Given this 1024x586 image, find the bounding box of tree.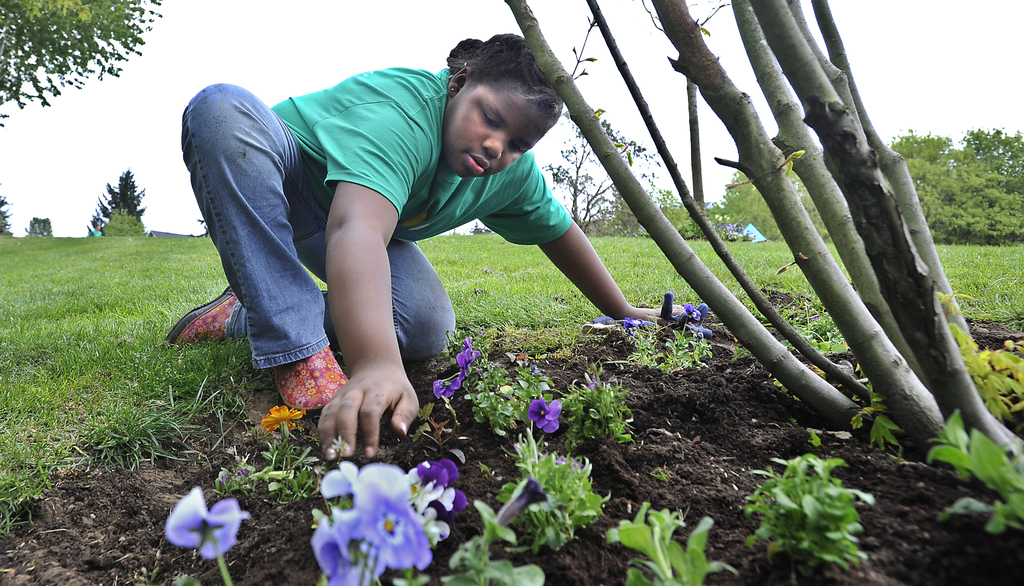
<region>0, 0, 166, 122</region>.
